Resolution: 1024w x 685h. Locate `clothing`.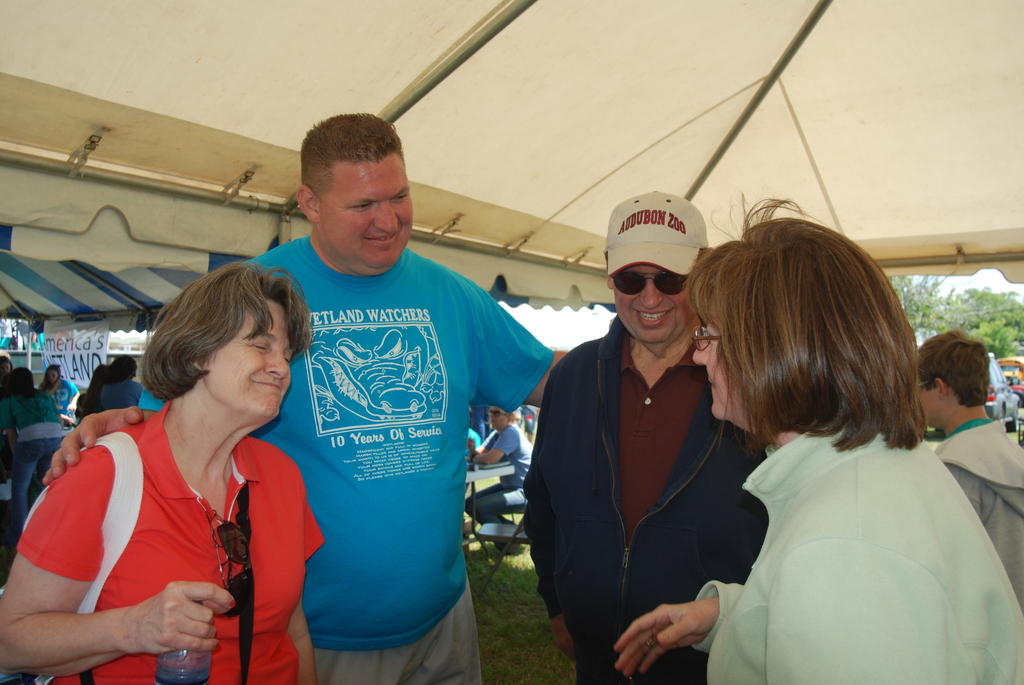
[1,382,86,533].
